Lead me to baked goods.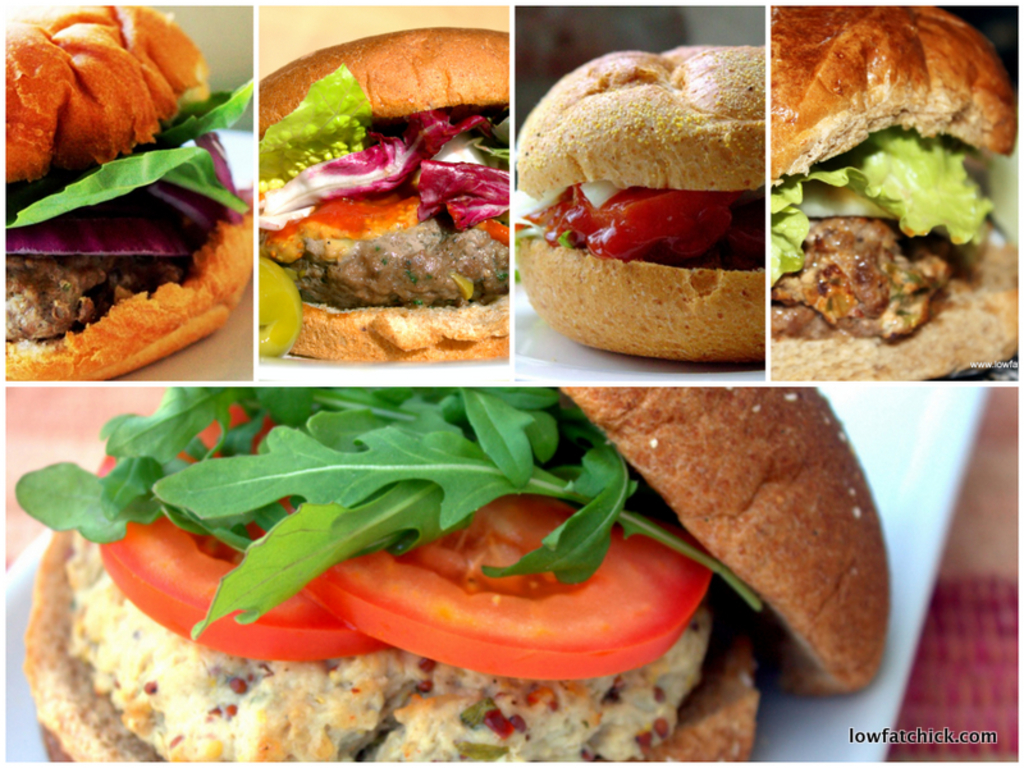
Lead to x1=772 y1=1 x2=1023 y2=379.
